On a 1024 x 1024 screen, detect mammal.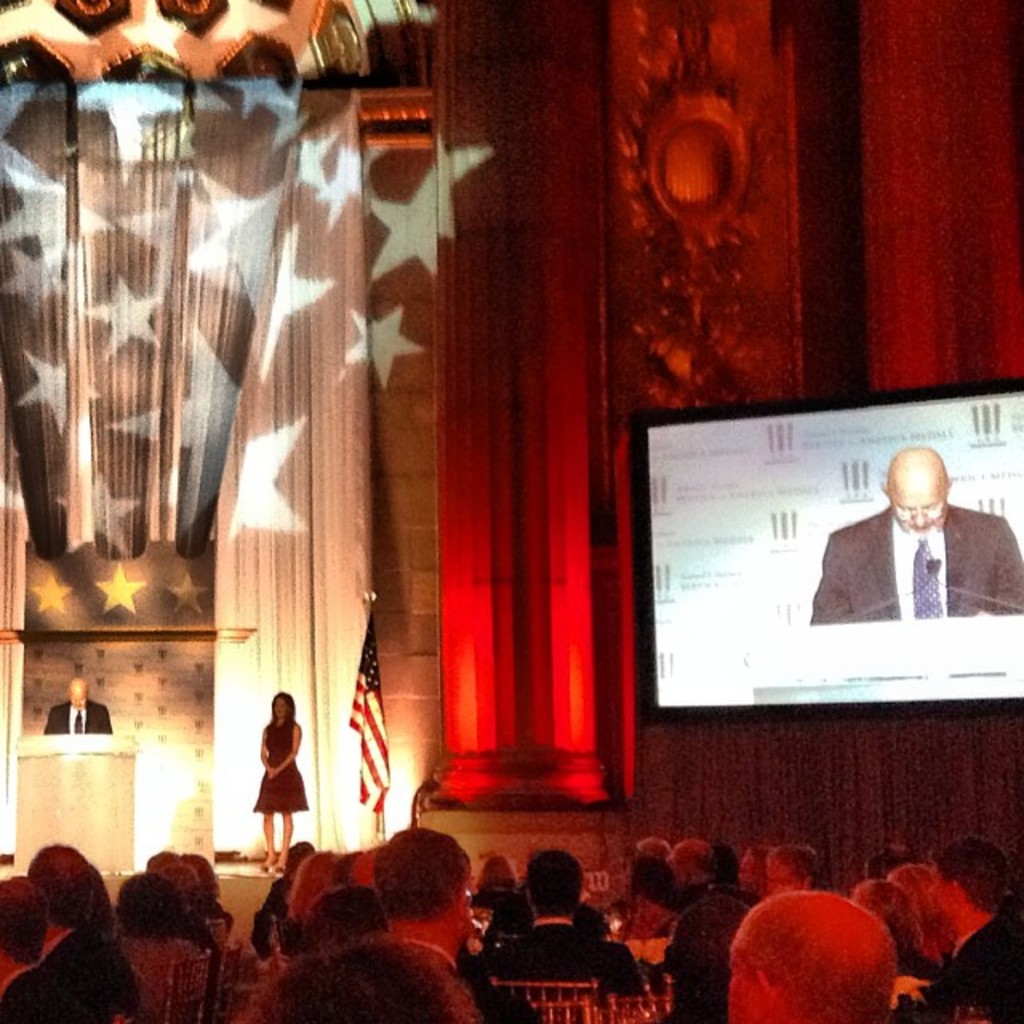
(806,446,1022,627).
